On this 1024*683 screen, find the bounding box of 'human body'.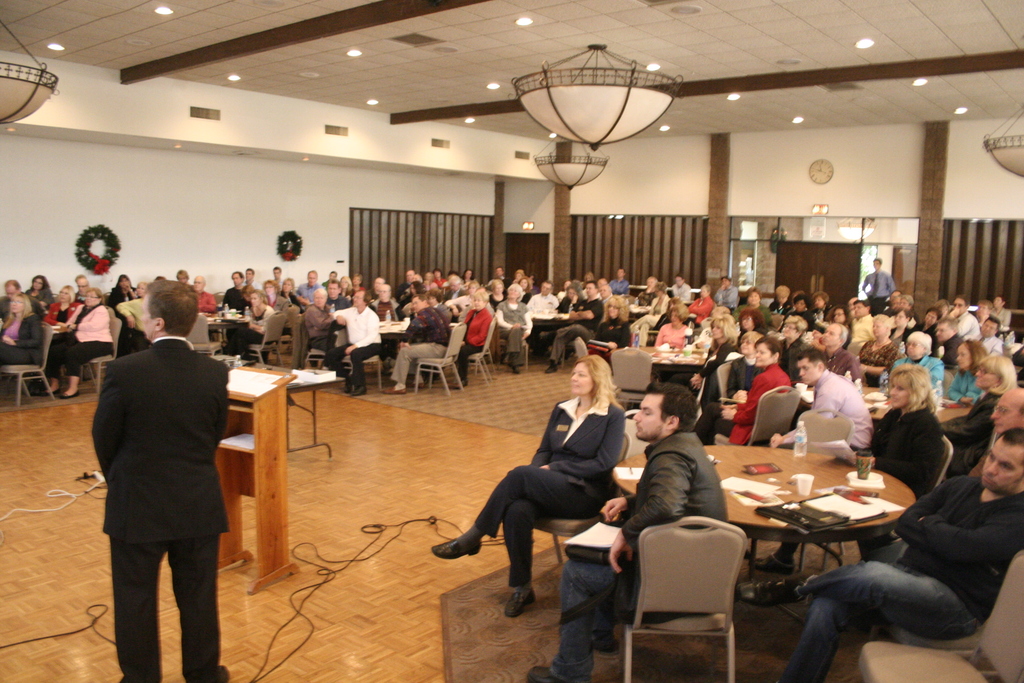
Bounding box: detection(824, 321, 859, 382).
